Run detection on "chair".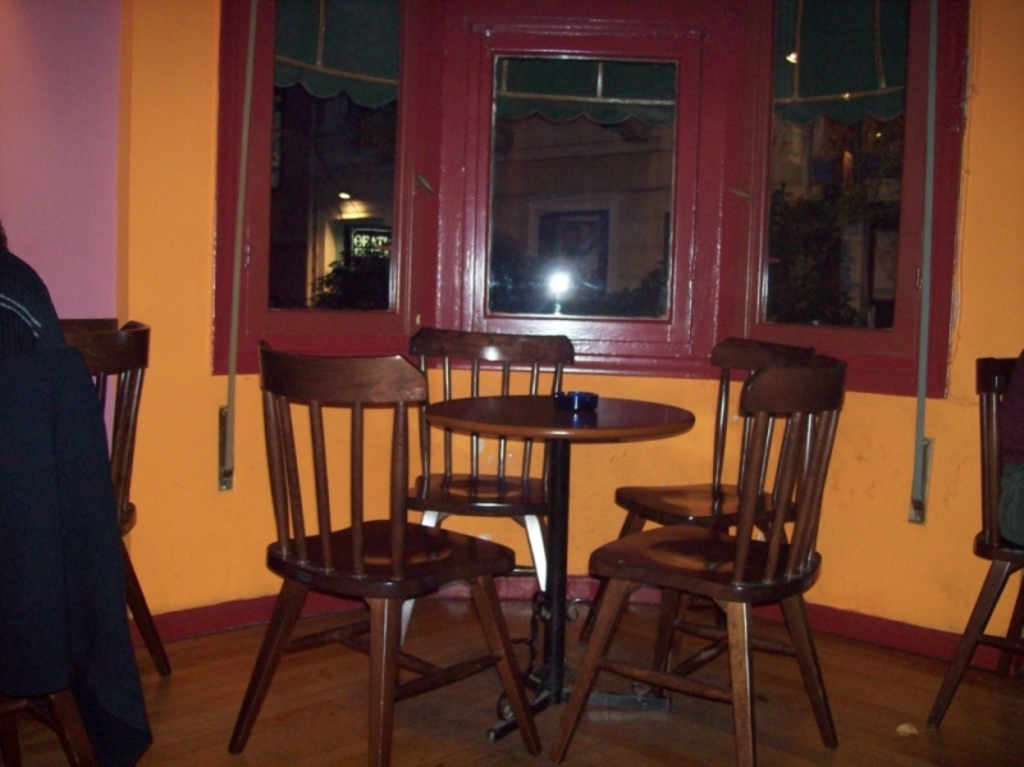
Result: x1=919, y1=351, x2=1023, y2=749.
